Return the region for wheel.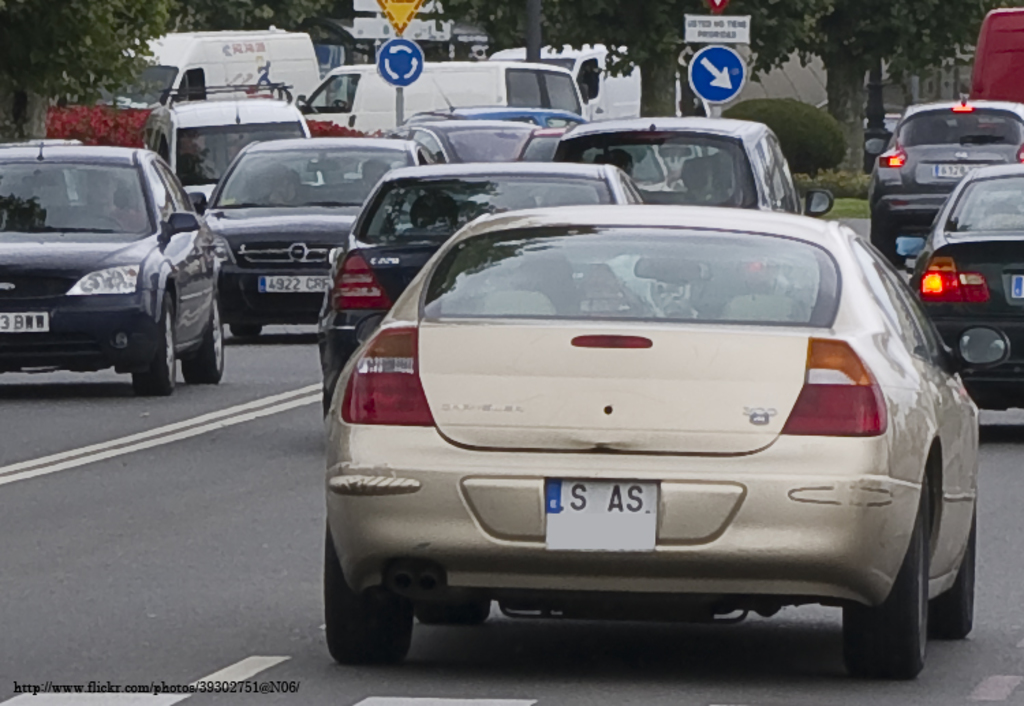
{"left": 326, "top": 542, "right": 438, "bottom": 672}.
